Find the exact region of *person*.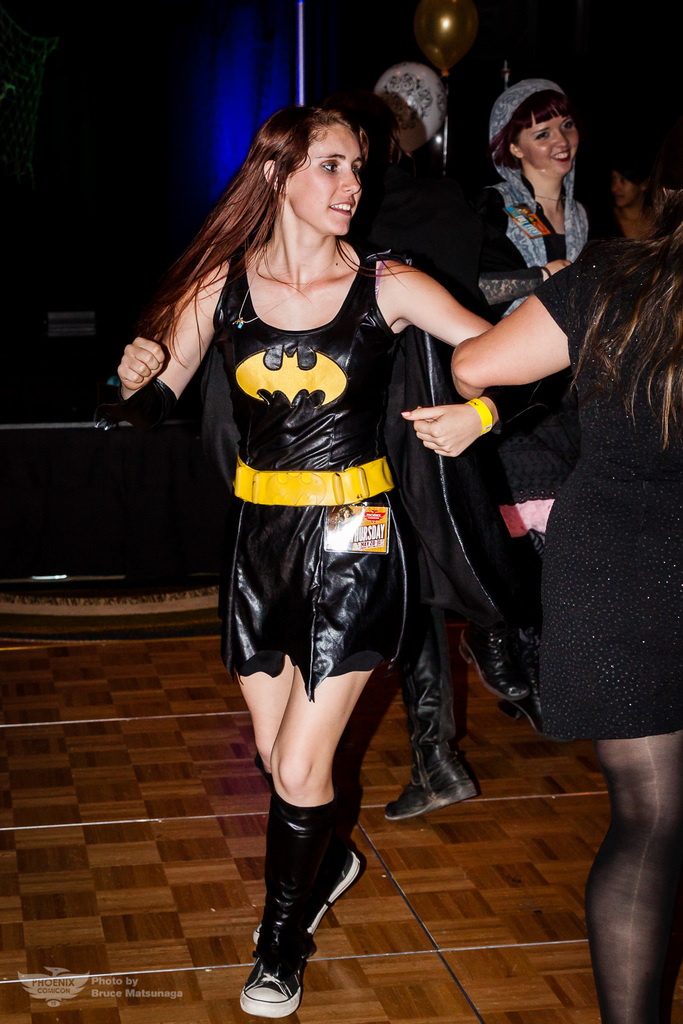
Exact region: rect(452, 80, 611, 722).
